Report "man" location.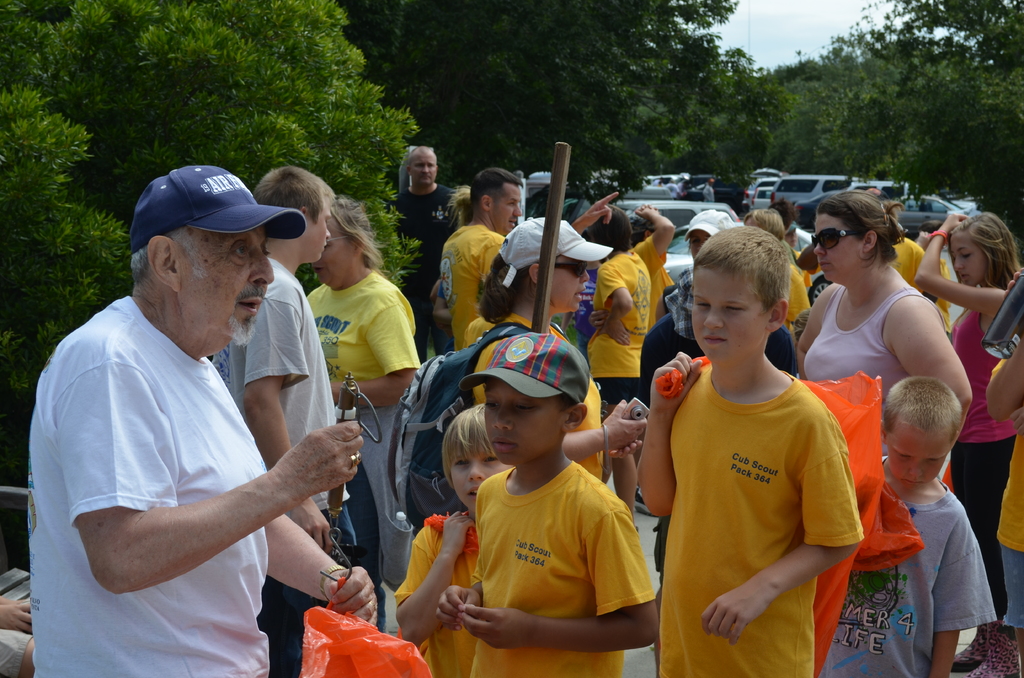
Report: bbox(215, 160, 341, 669).
